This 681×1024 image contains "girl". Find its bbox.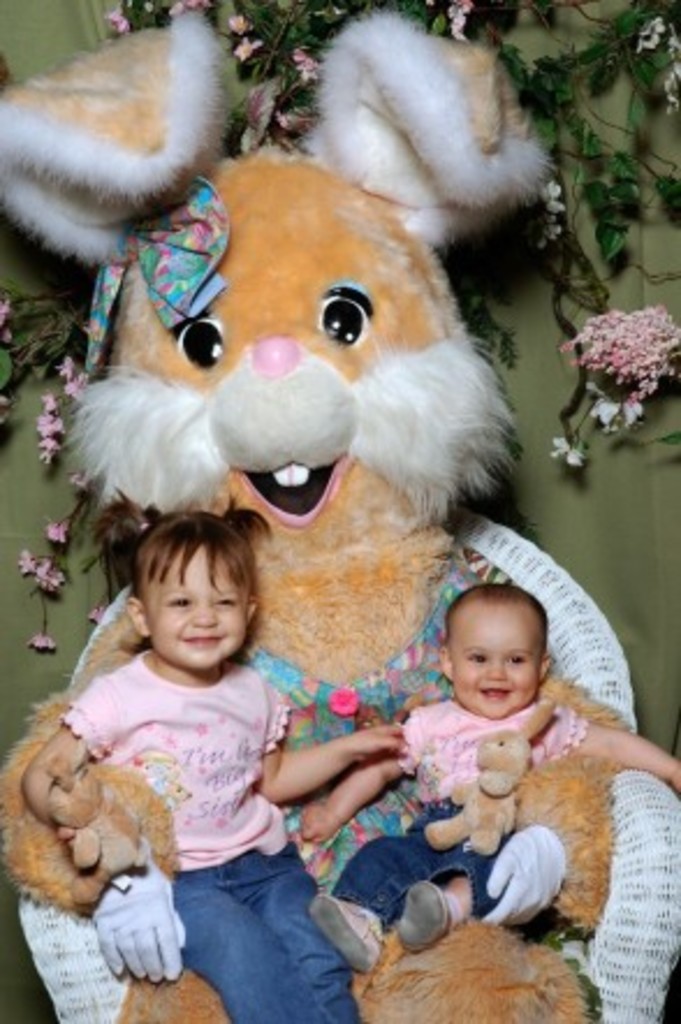
detection(21, 482, 410, 1022).
